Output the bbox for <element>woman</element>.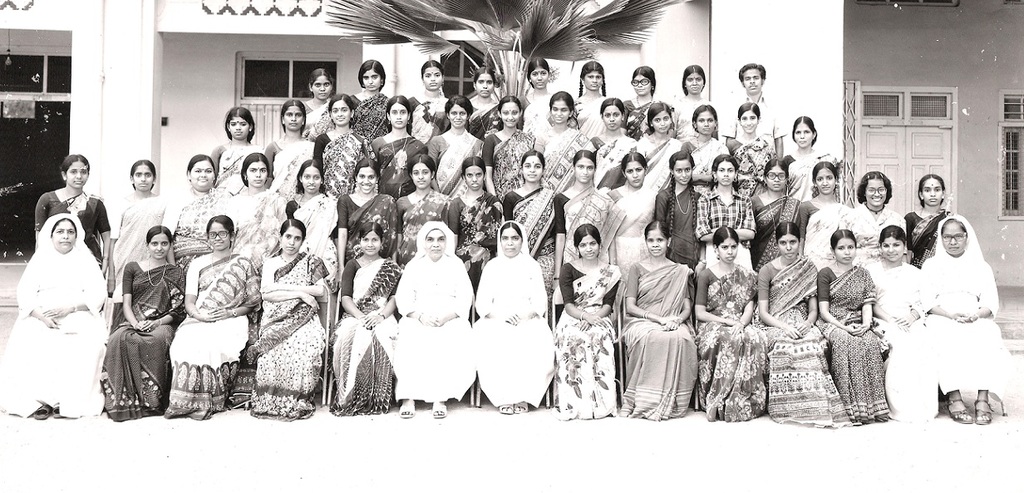
locate(779, 114, 839, 202).
